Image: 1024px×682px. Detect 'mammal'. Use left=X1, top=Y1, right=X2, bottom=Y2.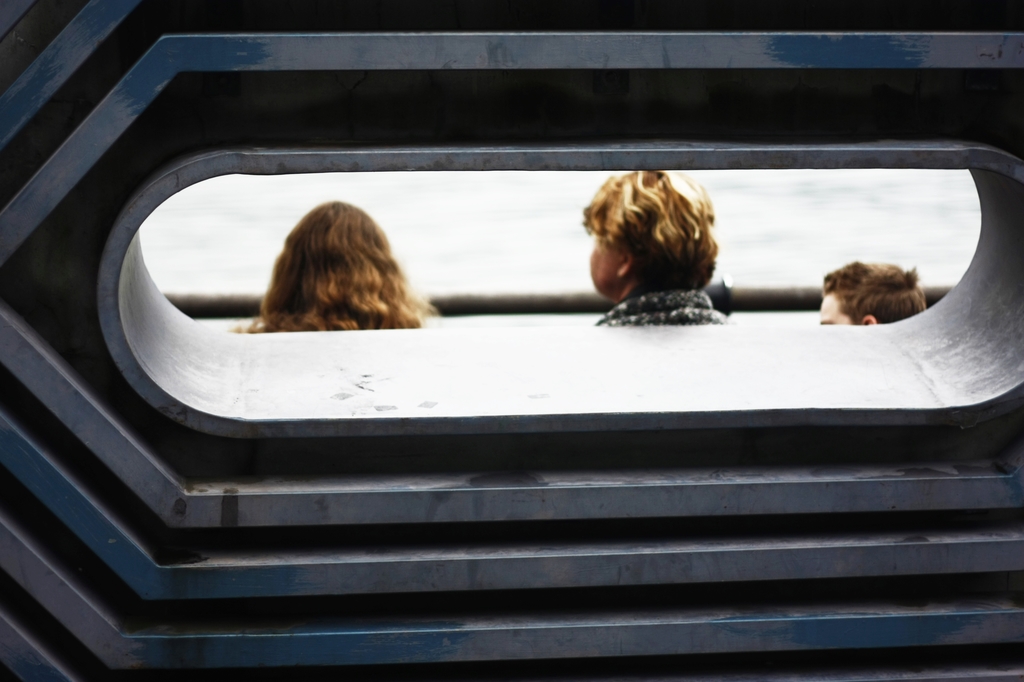
left=556, top=170, right=755, bottom=322.
